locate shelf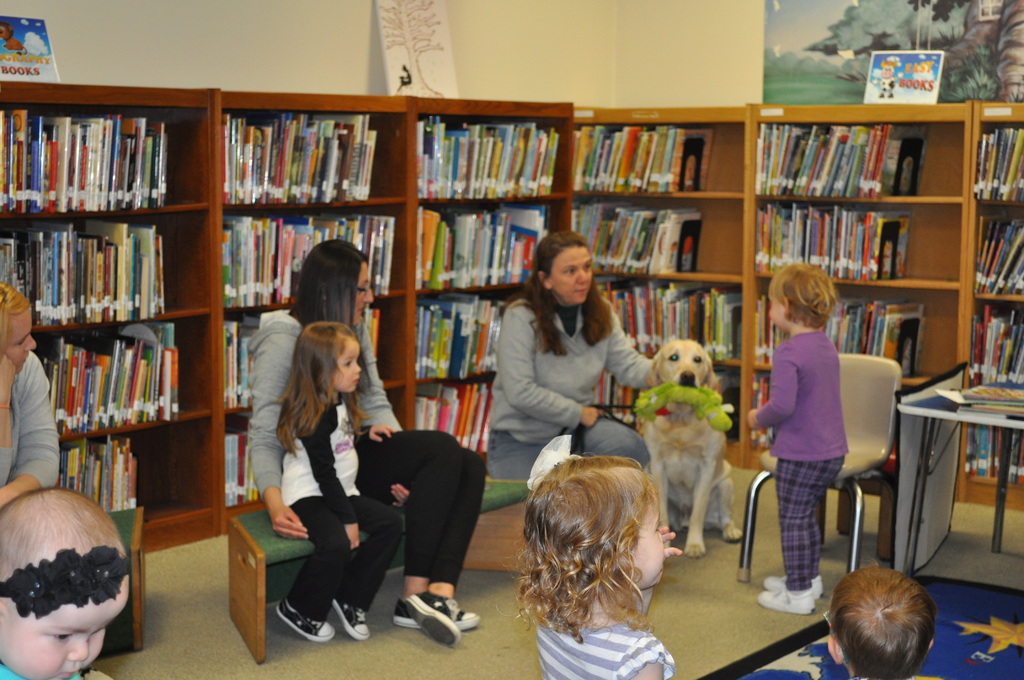
225:88:577:487
